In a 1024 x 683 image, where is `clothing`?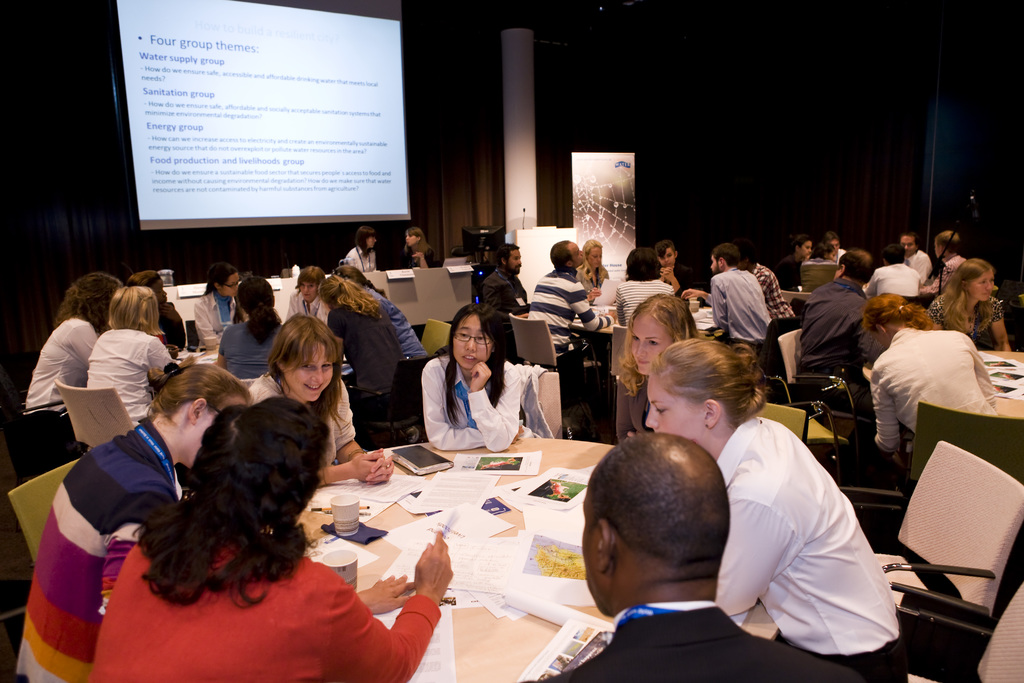
<bbox>249, 371, 355, 467</bbox>.
